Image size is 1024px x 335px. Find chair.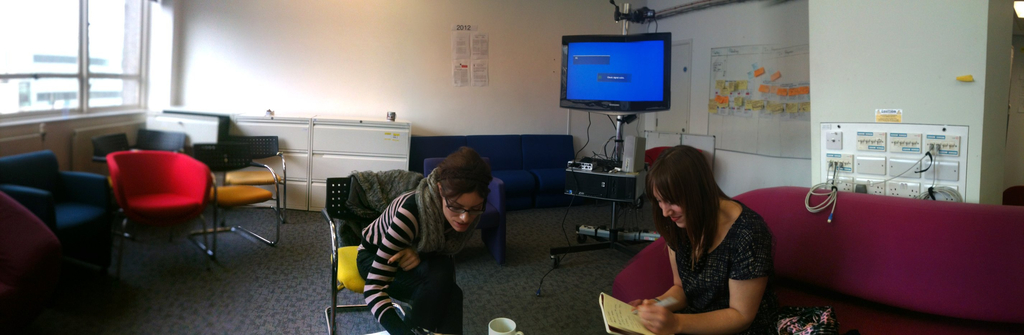
select_region(92, 132, 133, 161).
